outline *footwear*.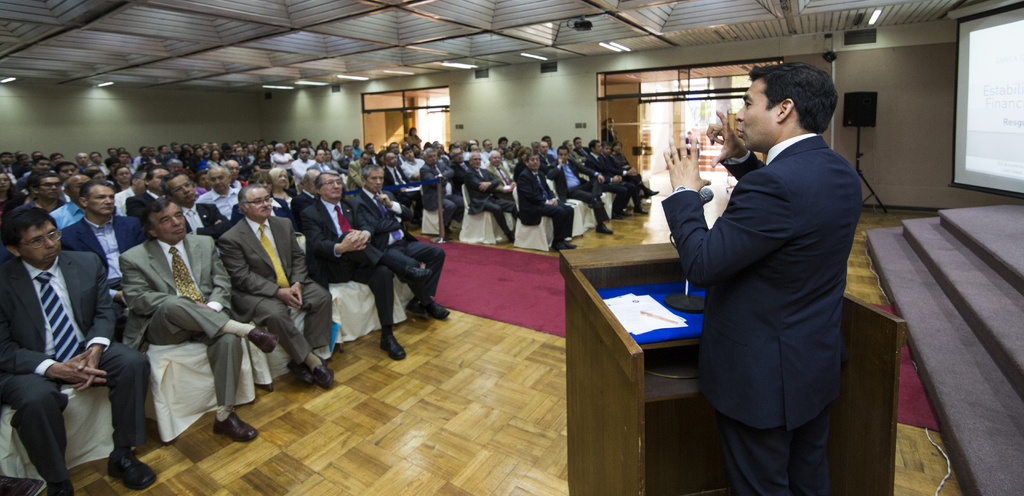
Outline: bbox=[554, 238, 577, 251].
